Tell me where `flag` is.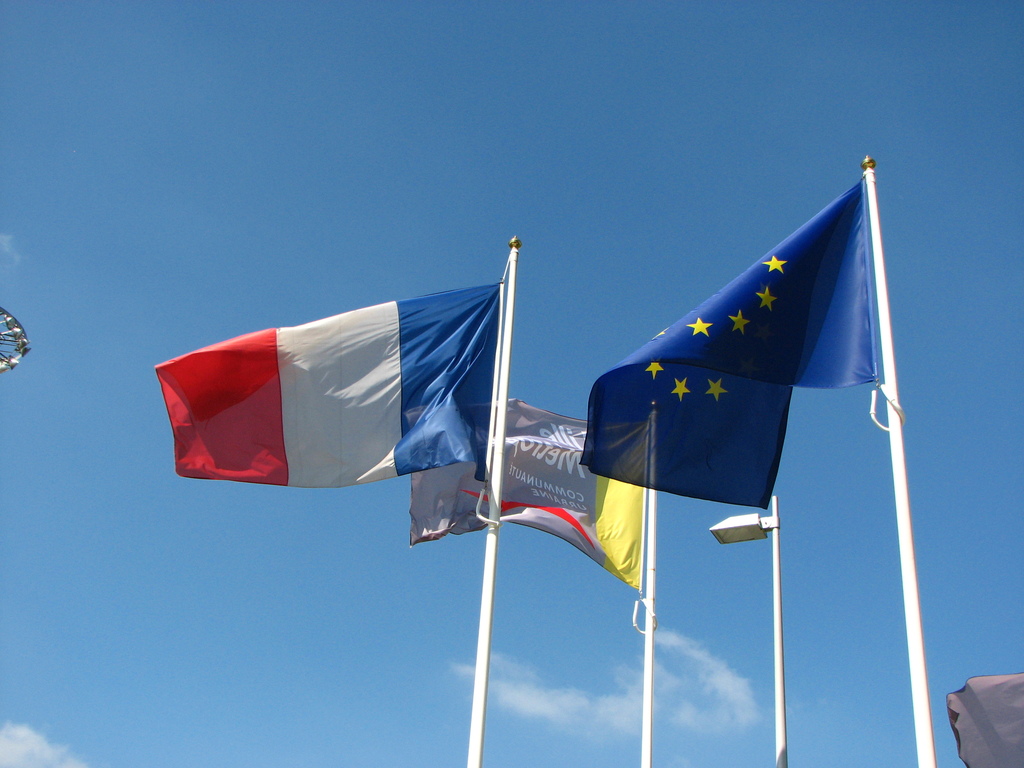
`flag` is at x1=401 y1=403 x2=652 y2=596.
